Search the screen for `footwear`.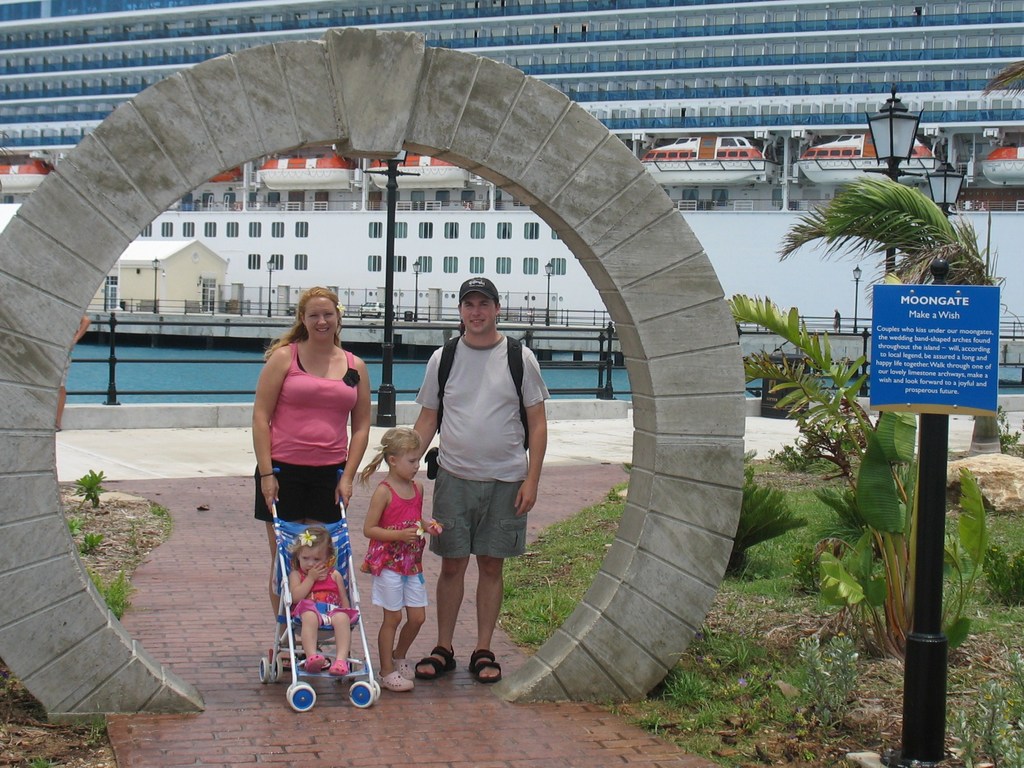
Found at select_region(390, 651, 413, 682).
